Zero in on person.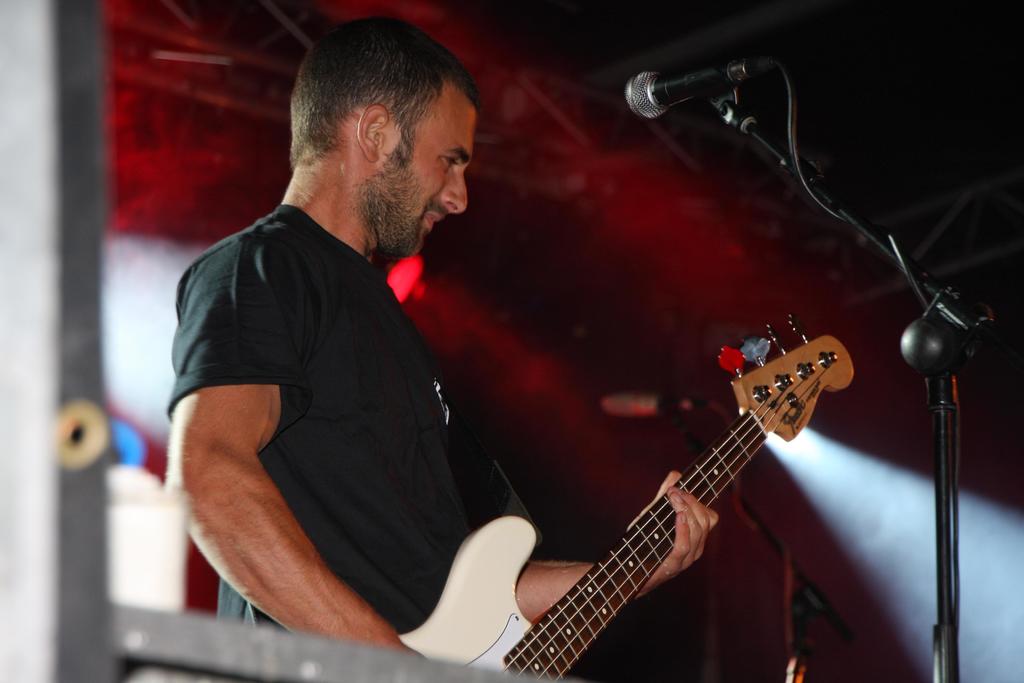
Zeroed in: bbox=[193, 54, 680, 670].
